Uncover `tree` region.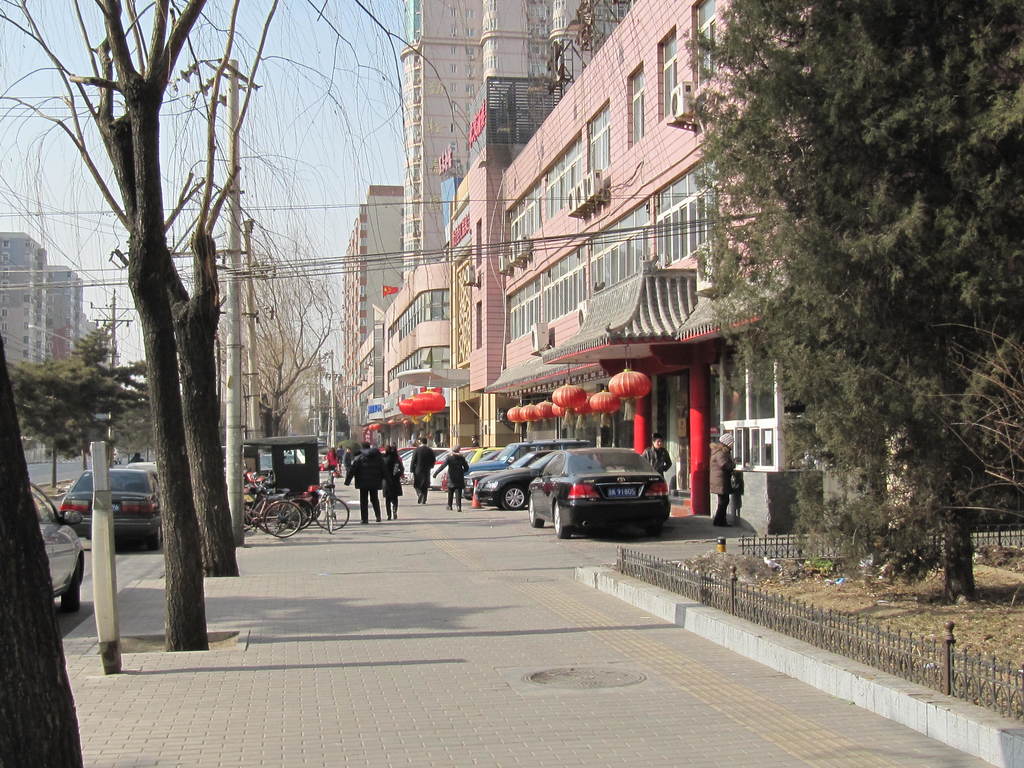
Uncovered: region(216, 230, 346, 440).
